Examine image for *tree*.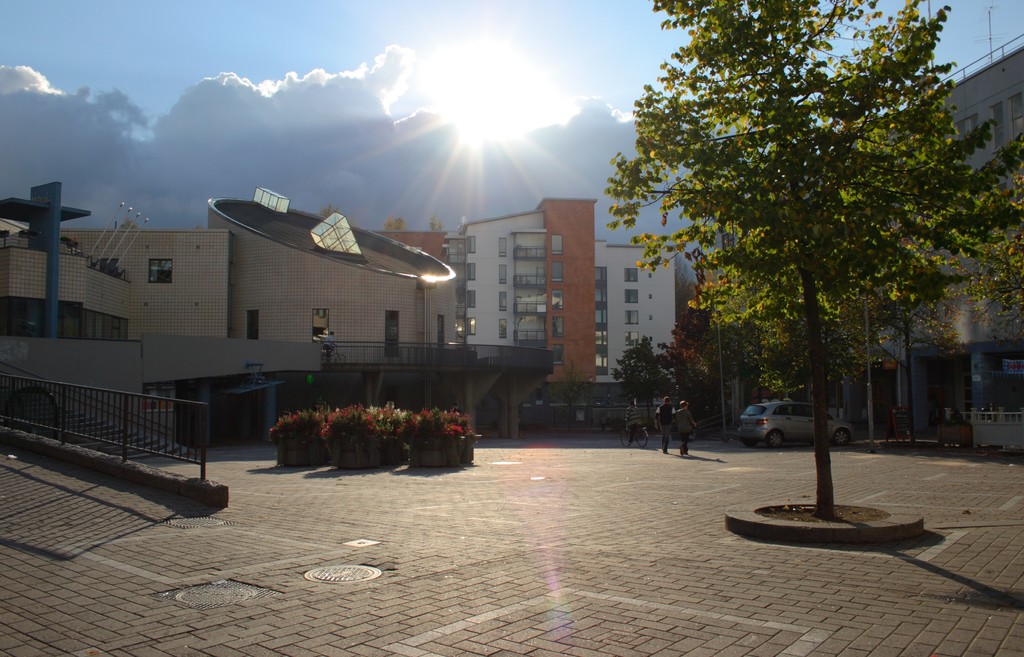
Examination result: region(622, 23, 988, 461).
